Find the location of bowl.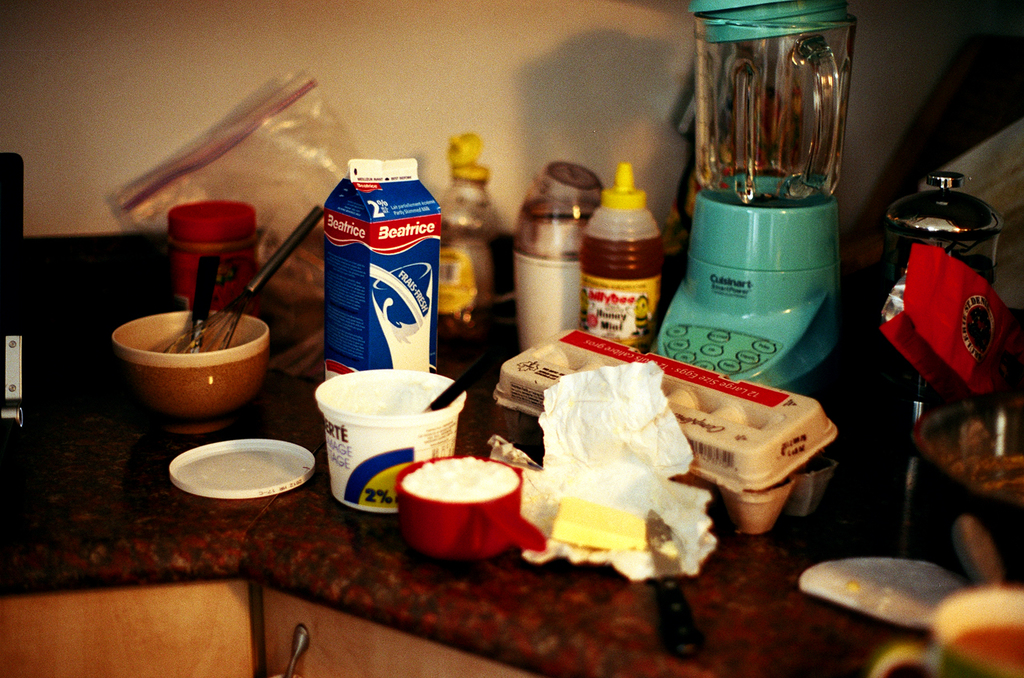
Location: l=107, t=301, r=275, b=422.
